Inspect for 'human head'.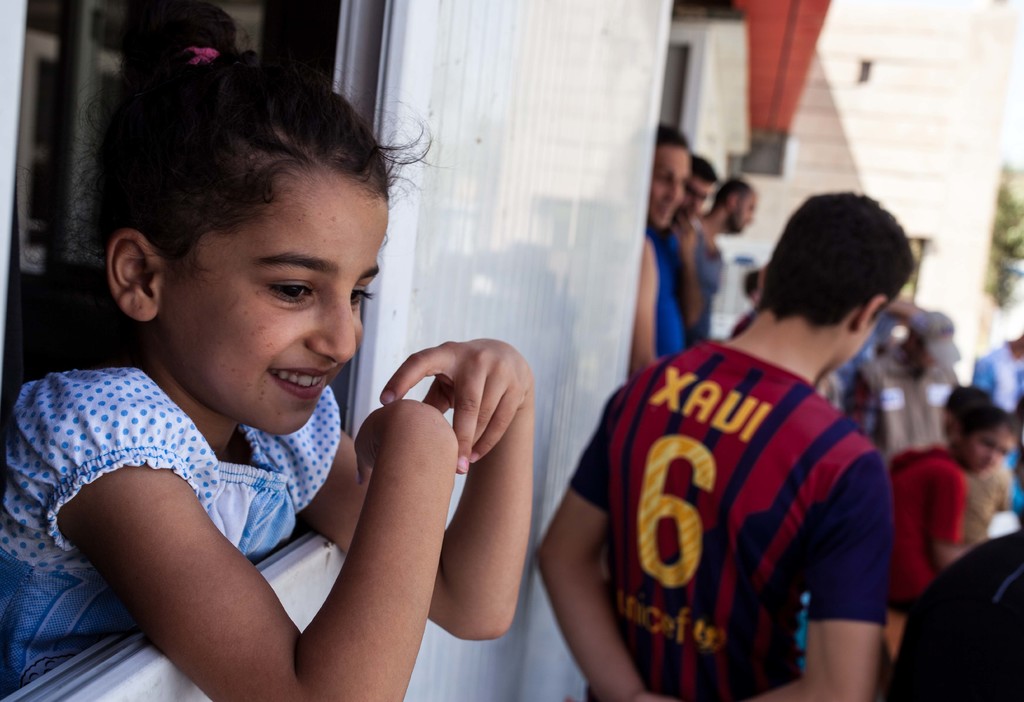
Inspection: [909,314,958,372].
